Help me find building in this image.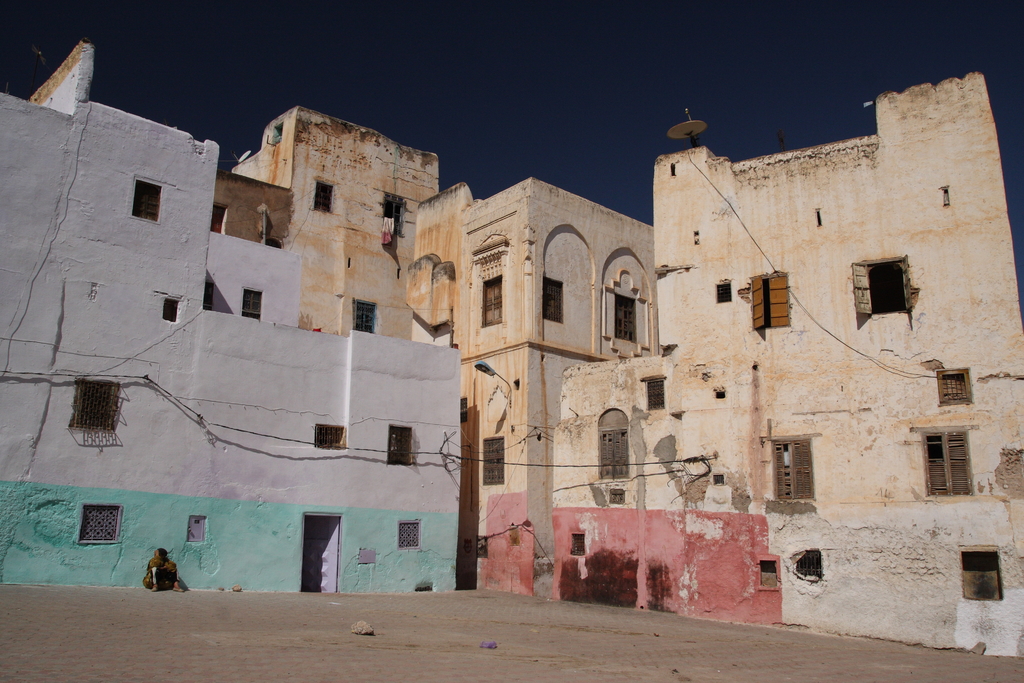
Found it: [206,168,286,243].
